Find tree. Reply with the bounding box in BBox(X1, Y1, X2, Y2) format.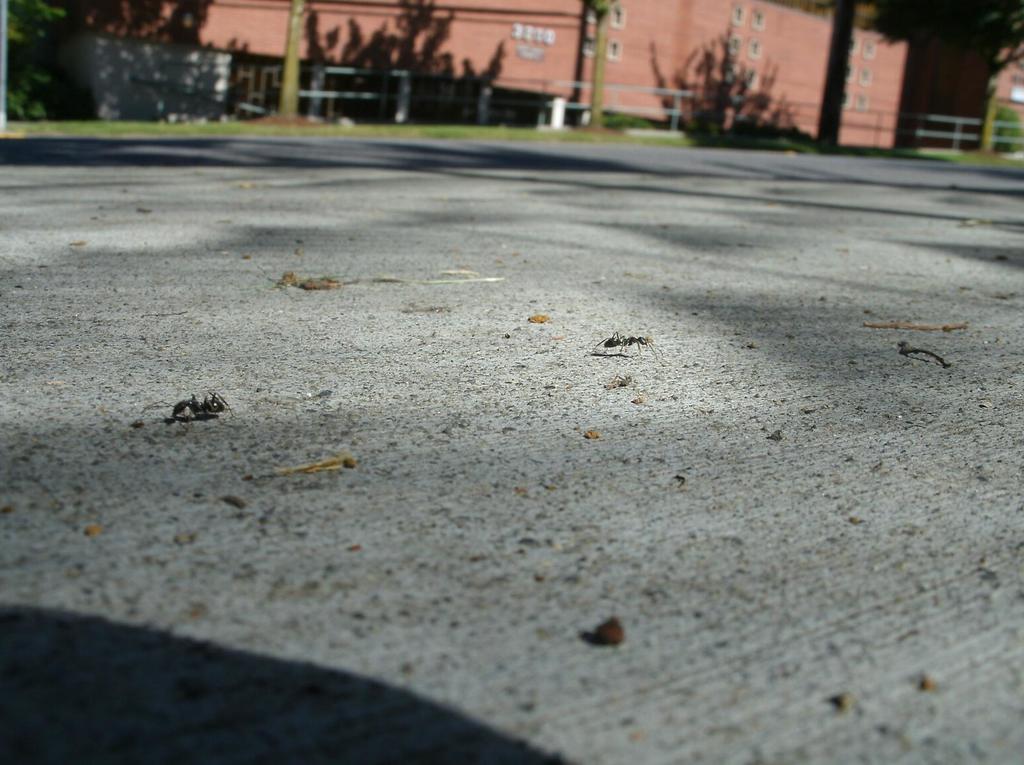
BBox(877, 0, 1023, 61).
